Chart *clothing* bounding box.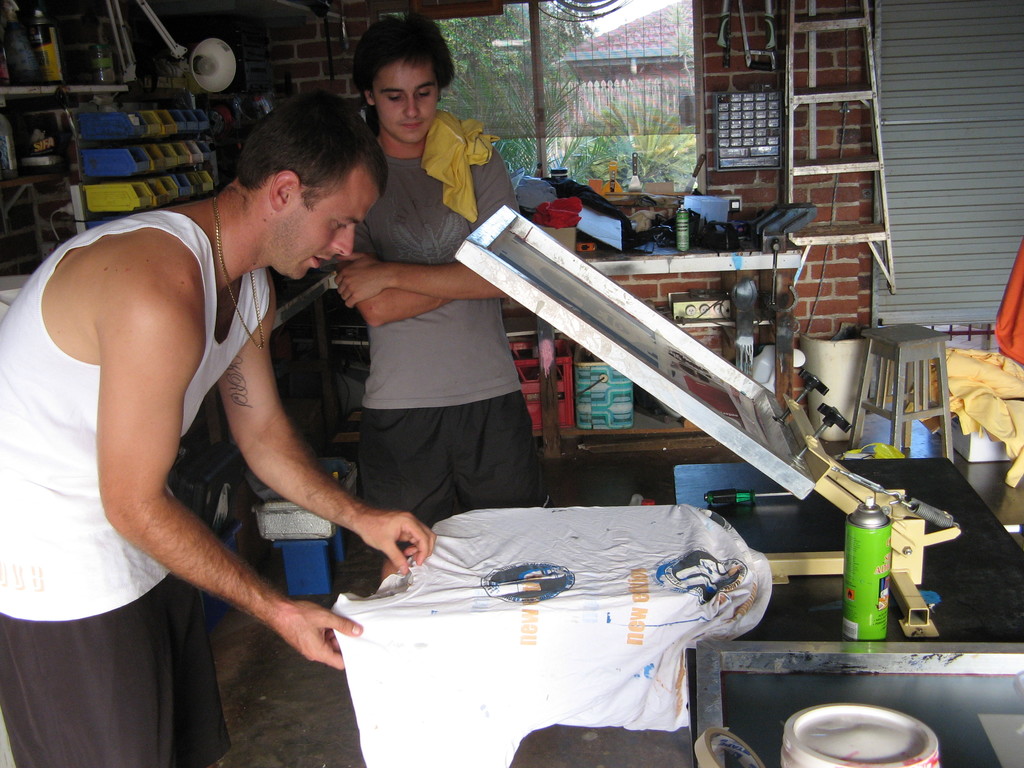
Charted: [left=318, top=70, right=544, bottom=571].
